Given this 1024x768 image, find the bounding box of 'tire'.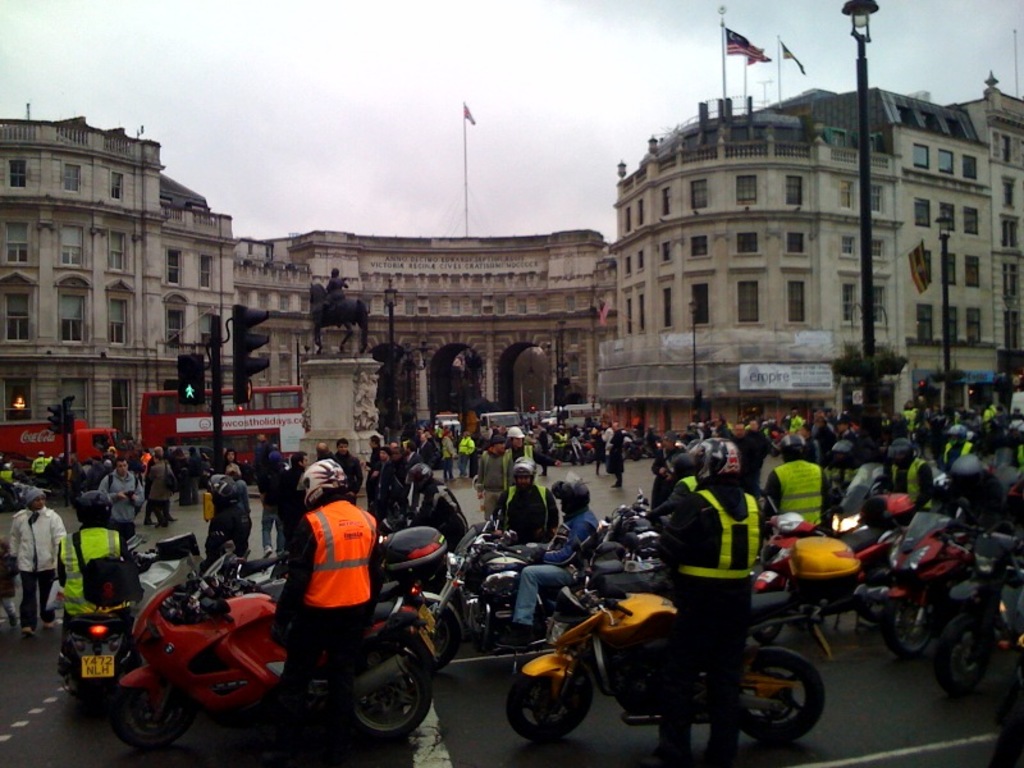
755 612 790 644.
